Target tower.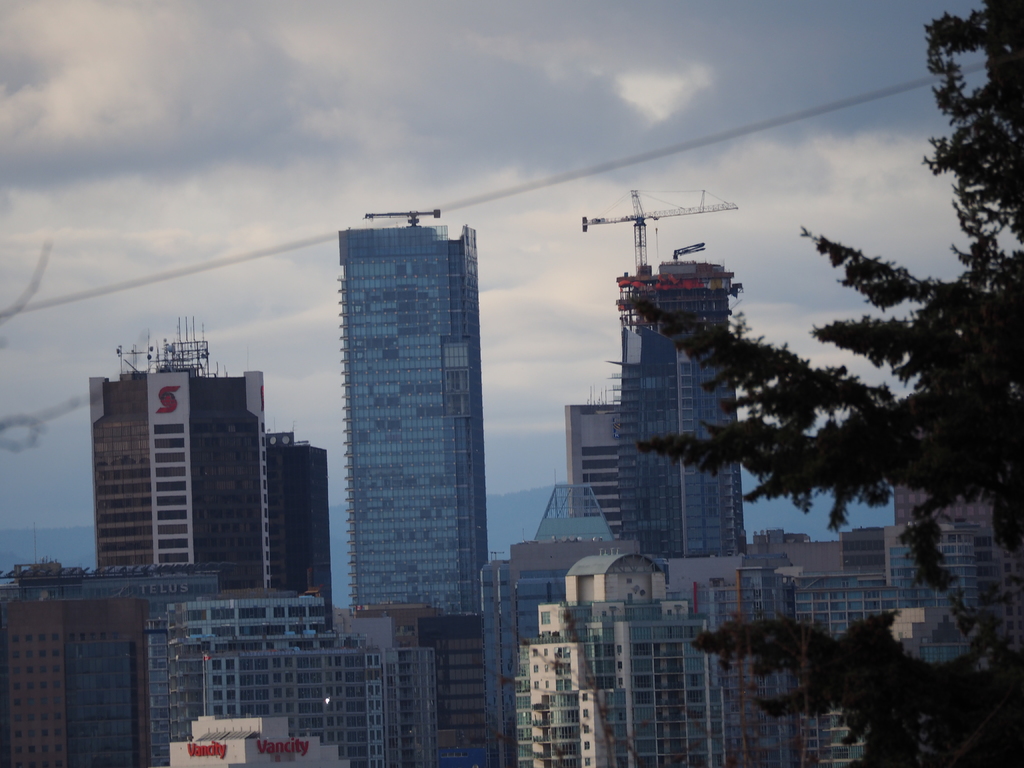
Target region: <bbox>513, 549, 728, 767</bbox>.
